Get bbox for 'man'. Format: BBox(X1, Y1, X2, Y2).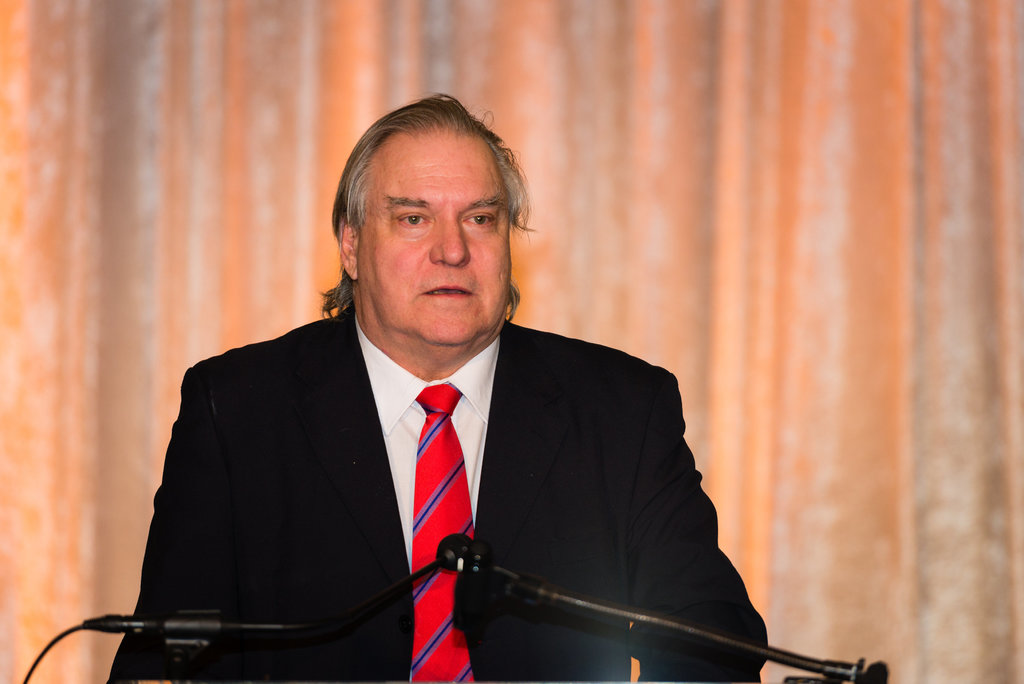
BBox(93, 114, 806, 669).
